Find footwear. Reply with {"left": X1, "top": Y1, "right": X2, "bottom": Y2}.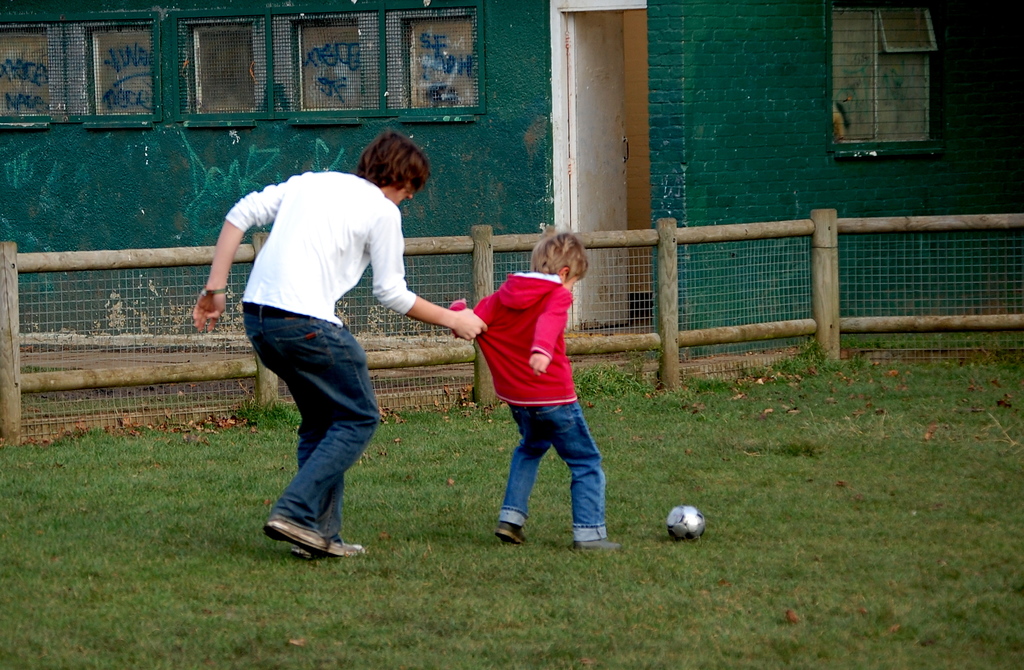
{"left": 493, "top": 518, "right": 525, "bottom": 543}.
